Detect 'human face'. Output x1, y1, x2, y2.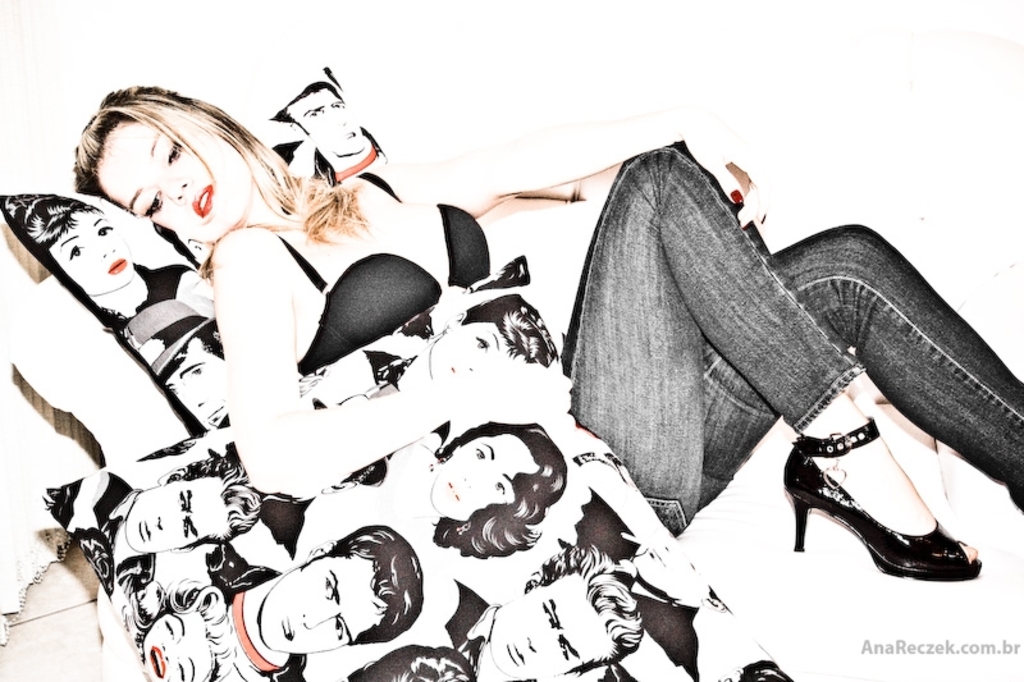
424, 324, 507, 372.
